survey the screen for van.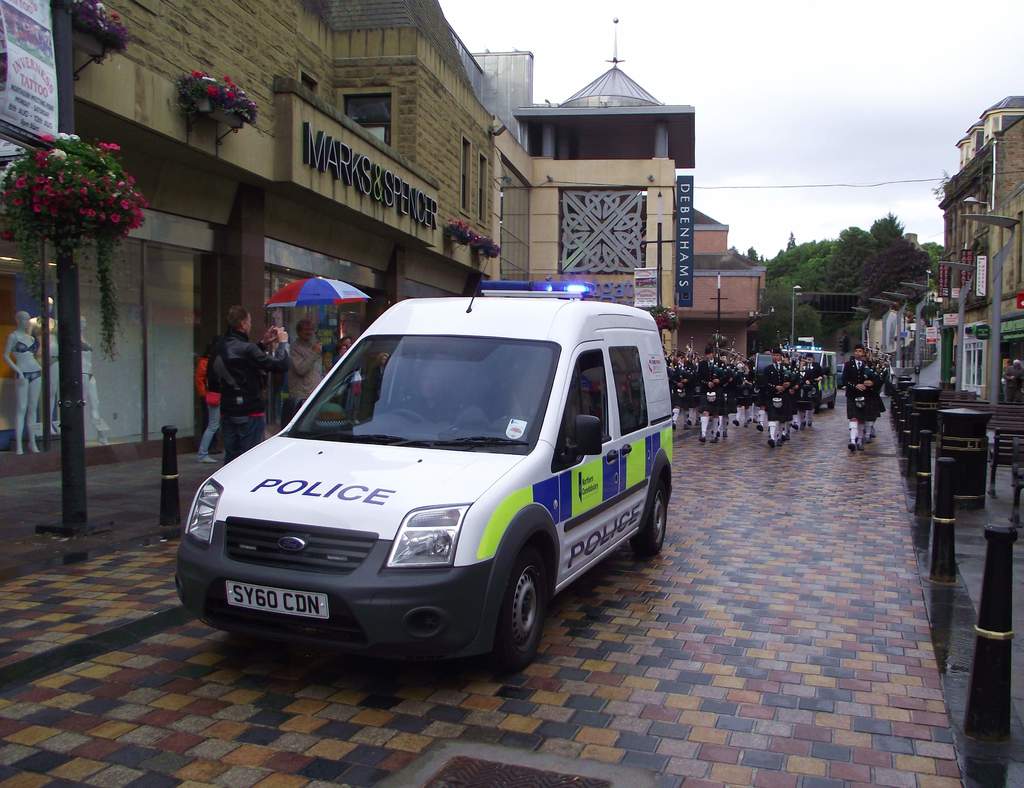
Survey found: left=168, top=273, right=684, bottom=677.
